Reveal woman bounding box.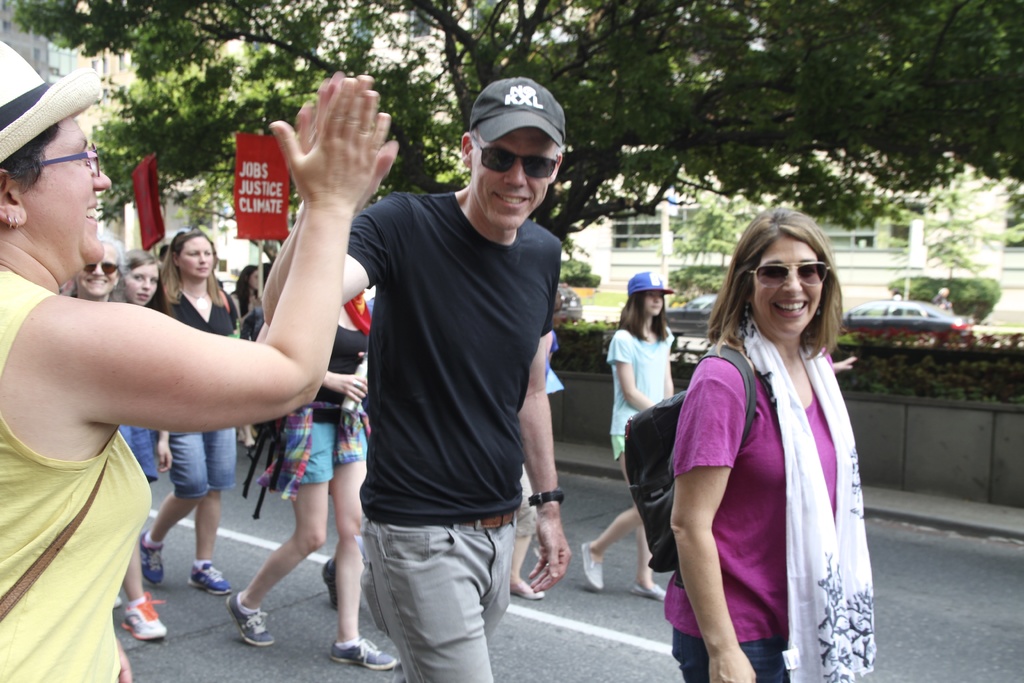
Revealed: bbox=[667, 194, 884, 676].
